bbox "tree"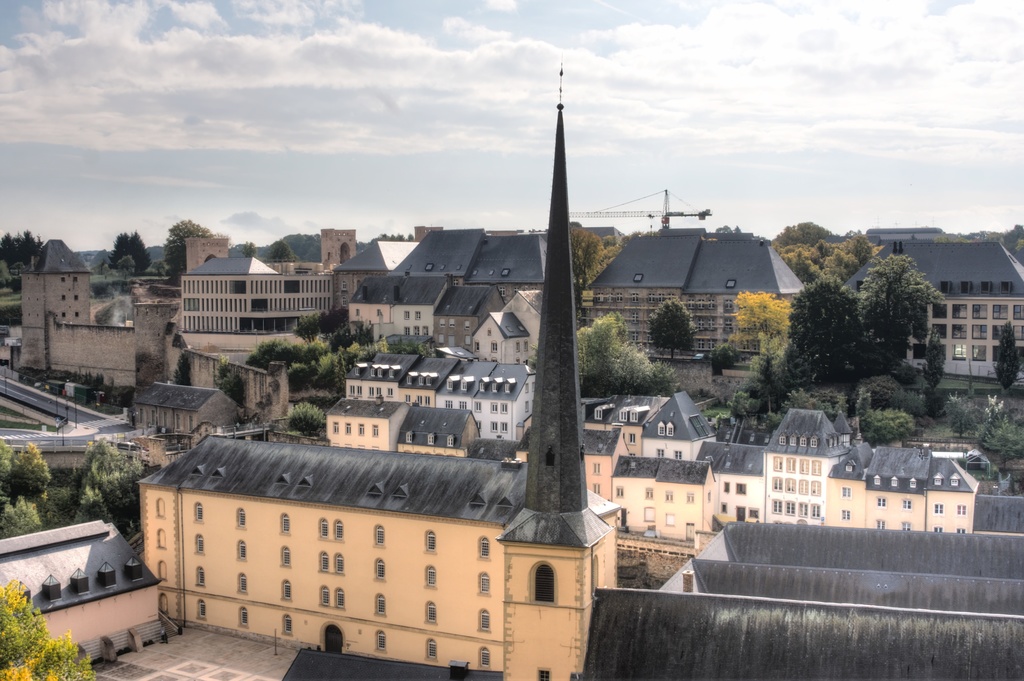
[x1=233, y1=241, x2=258, y2=260]
